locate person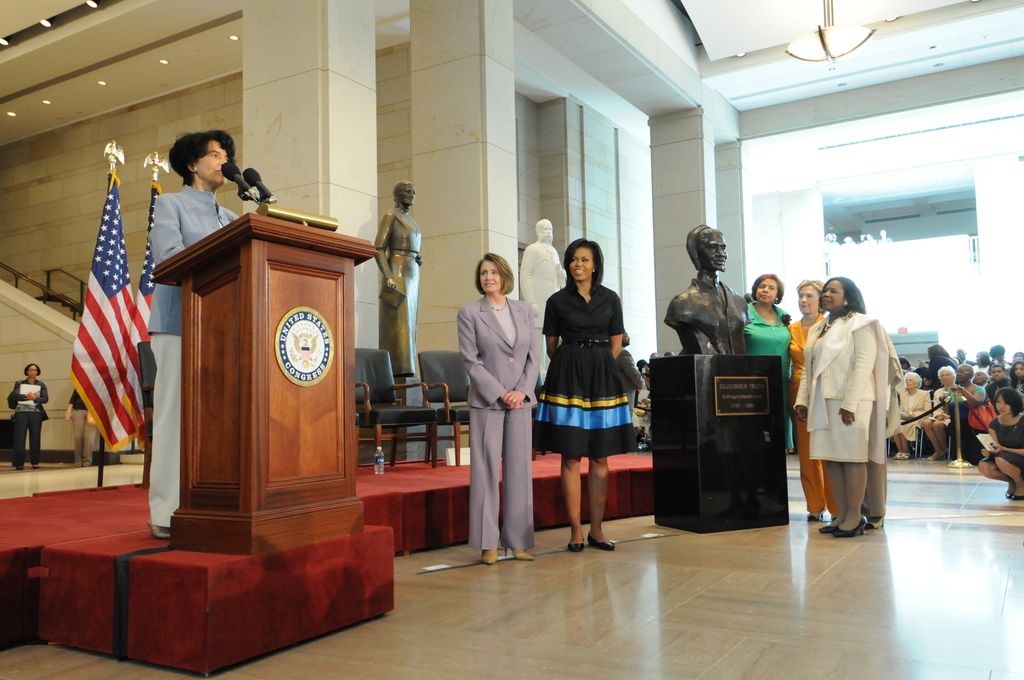
516,218,565,384
